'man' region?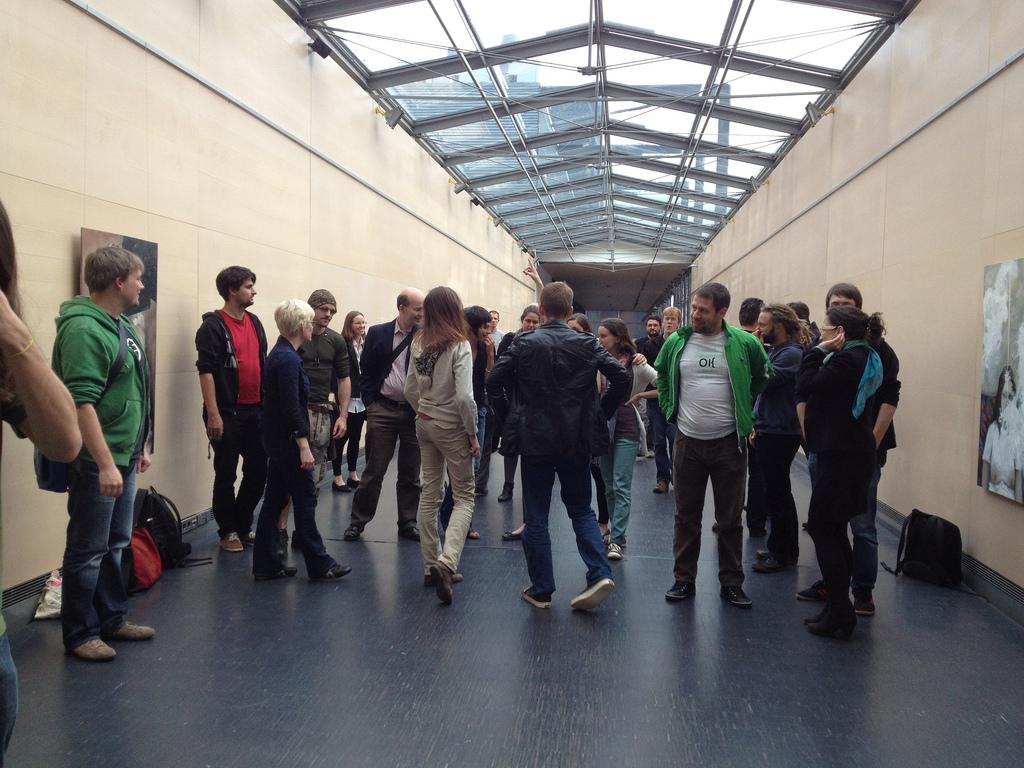
(left=42, top=251, right=177, bottom=685)
